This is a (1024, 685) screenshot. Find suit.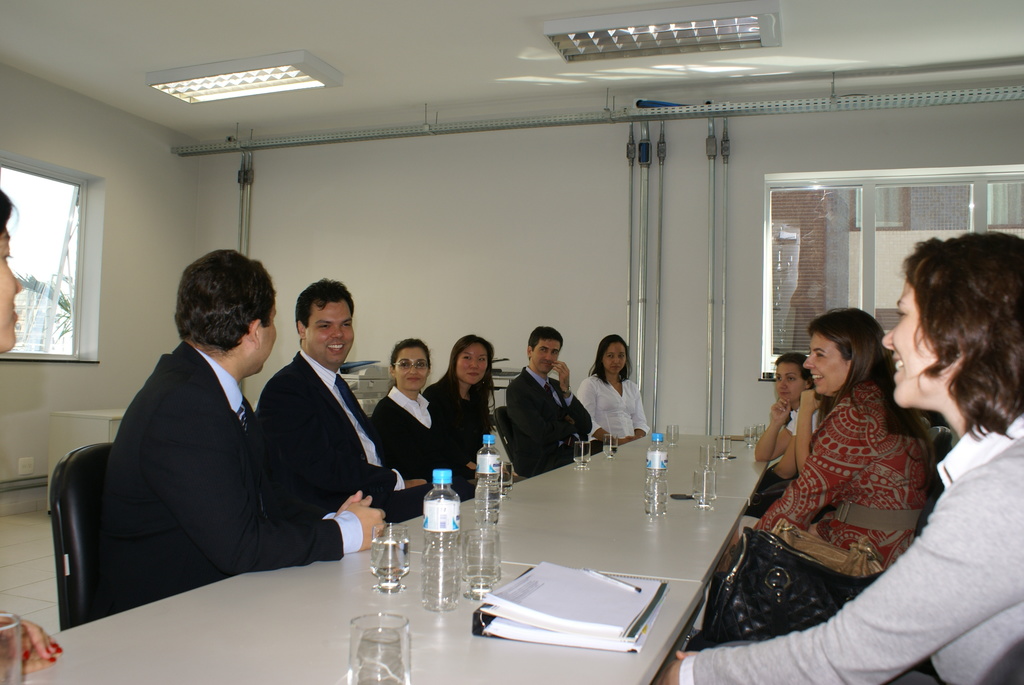
Bounding box: box(508, 365, 601, 479).
